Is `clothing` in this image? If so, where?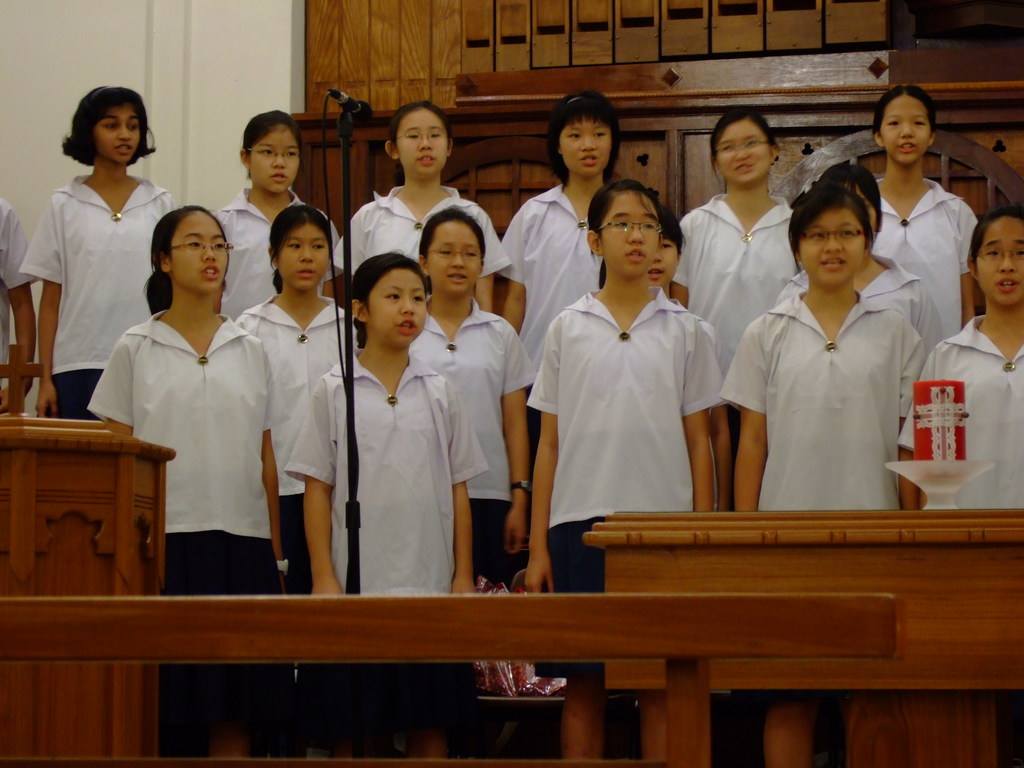
Yes, at {"x1": 899, "y1": 318, "x2": 1023, "y2": 511}.
